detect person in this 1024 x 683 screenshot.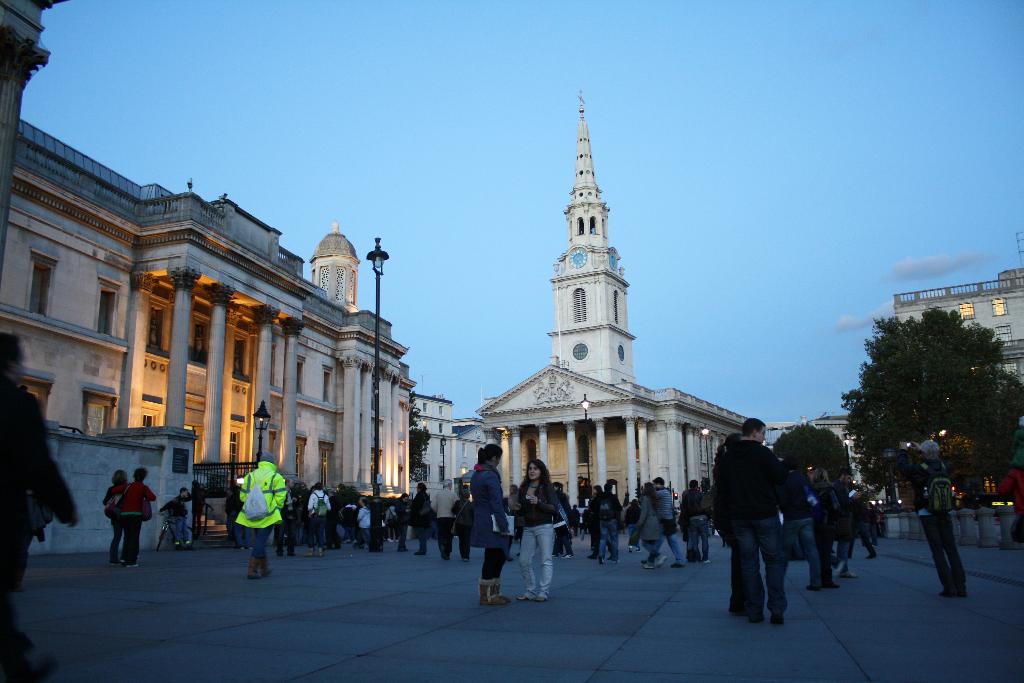
Detection: [left=773, top=458, right=823, bottom=588].
